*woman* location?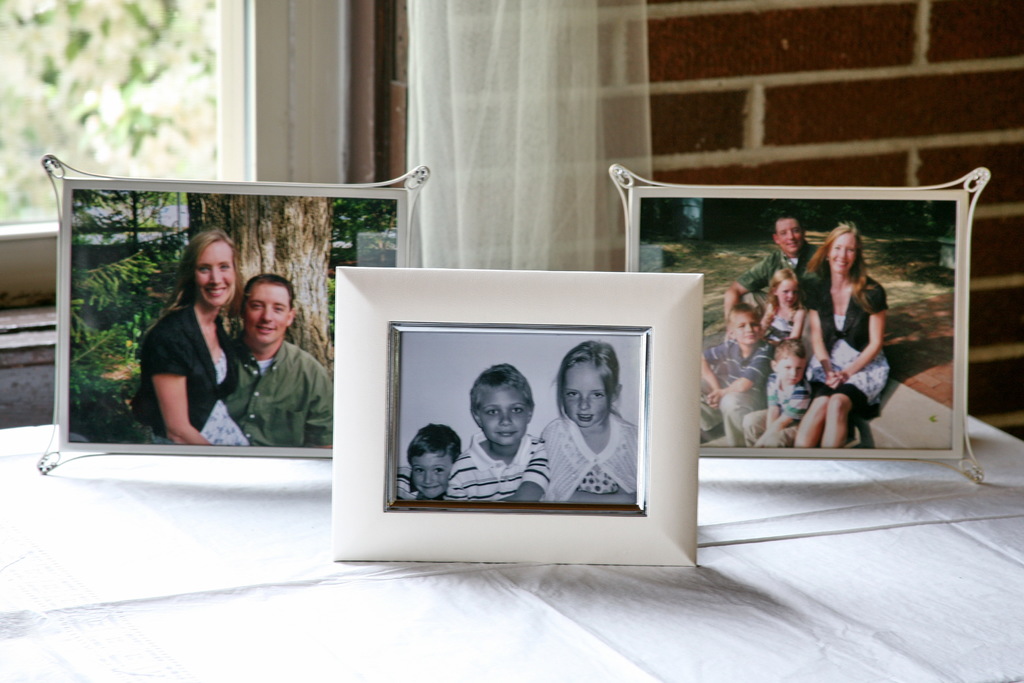
131, 215, 249, 468
